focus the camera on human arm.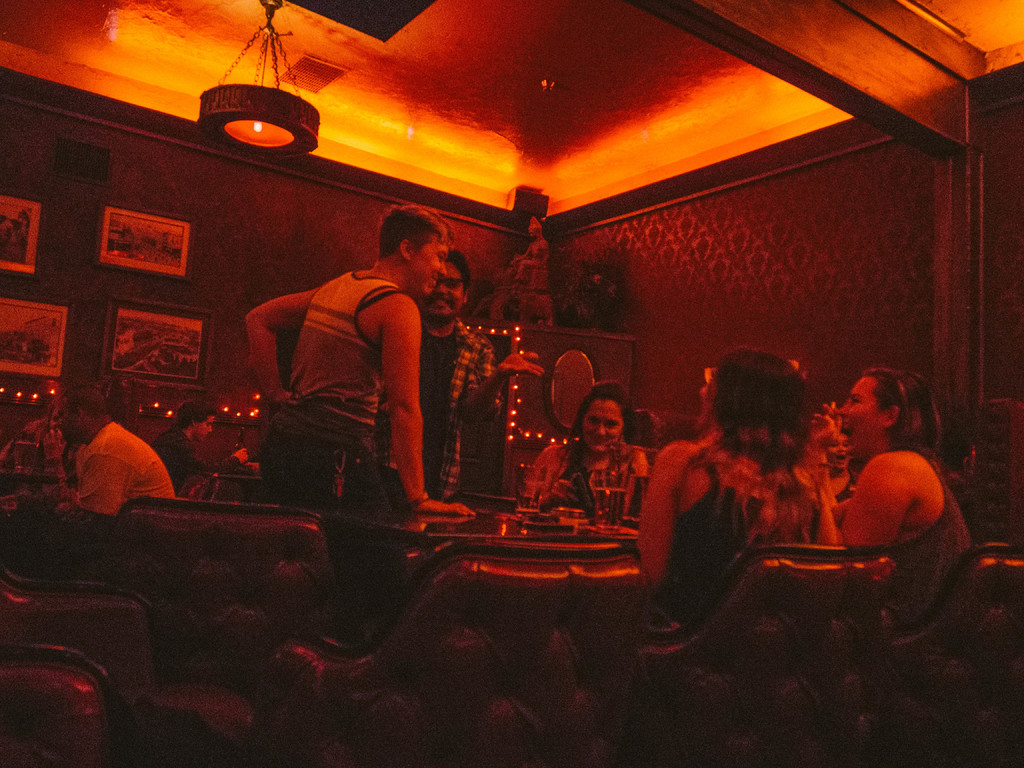
Focus region: (left=236, top=284, right=317, bottom=405).
